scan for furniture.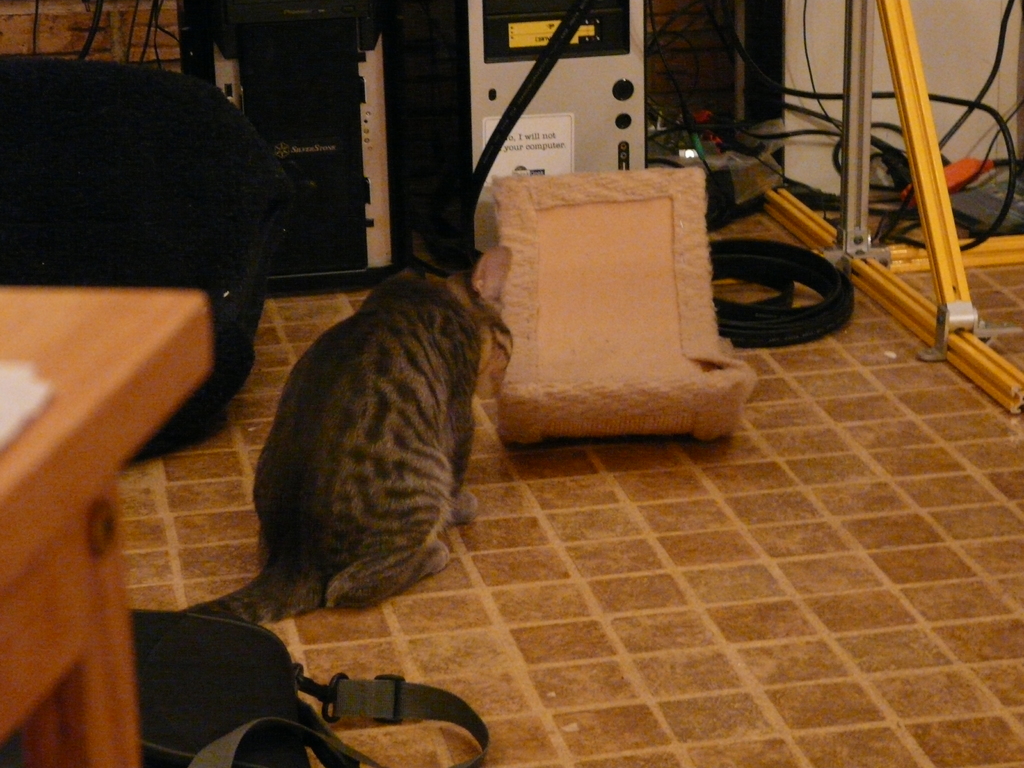
Scan result: {"left": 0, "top": 287, "right": 214, "bottom": 767}.
